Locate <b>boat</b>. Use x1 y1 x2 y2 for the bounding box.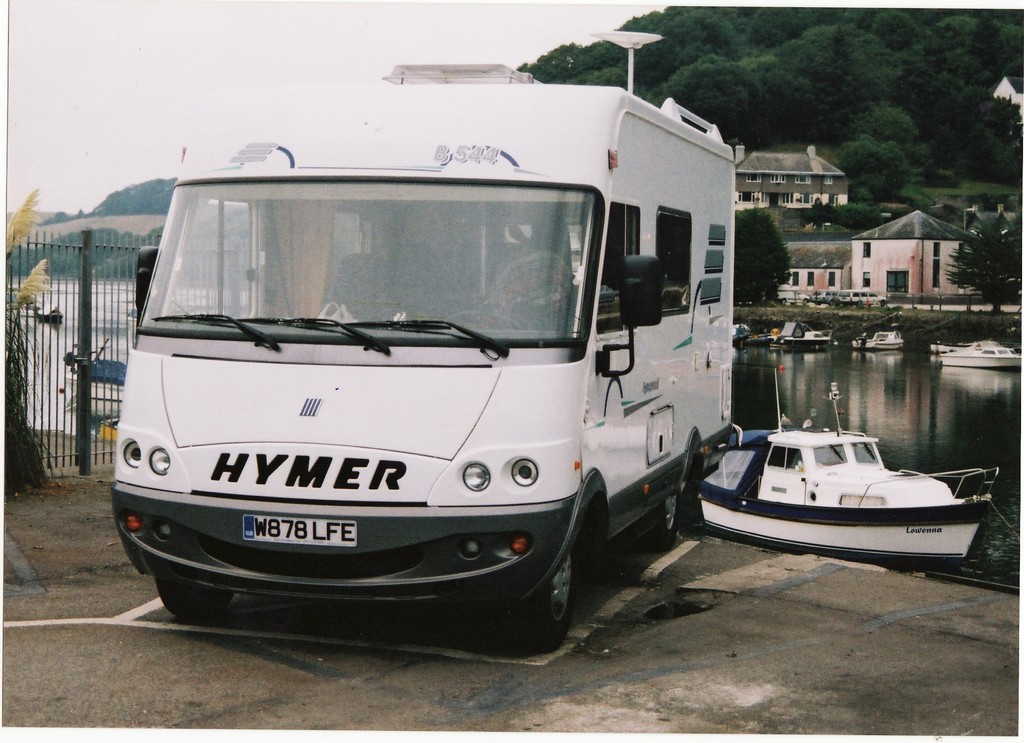
940 334 1022 369.
